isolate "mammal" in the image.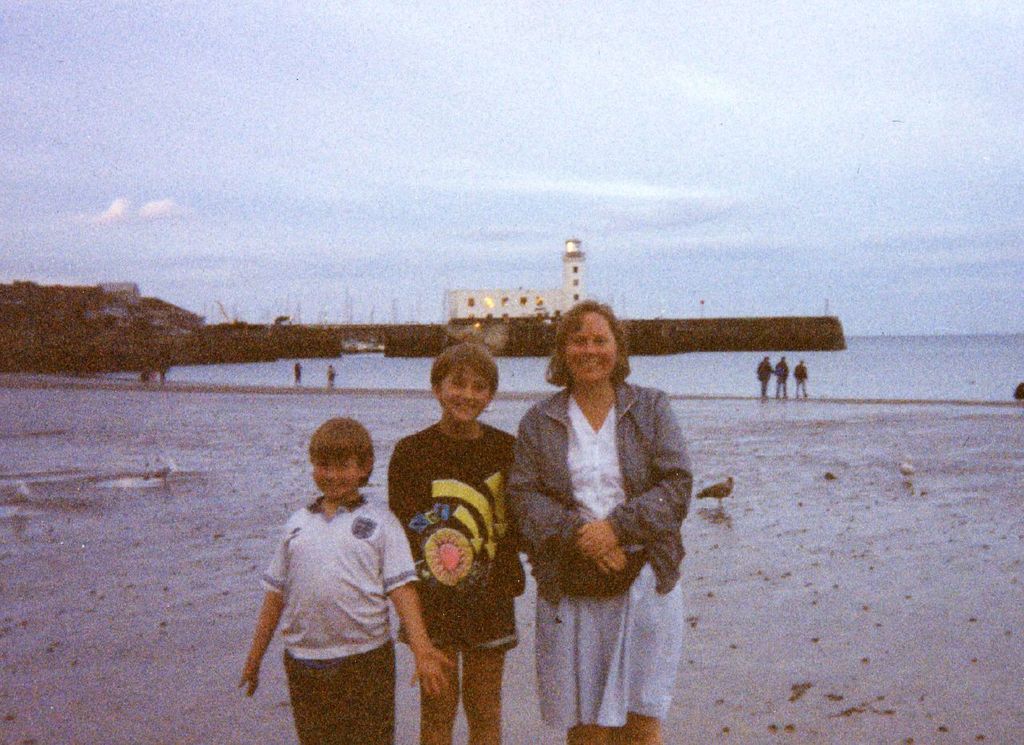
Isolated region: region(222, 409, 424, 728).
